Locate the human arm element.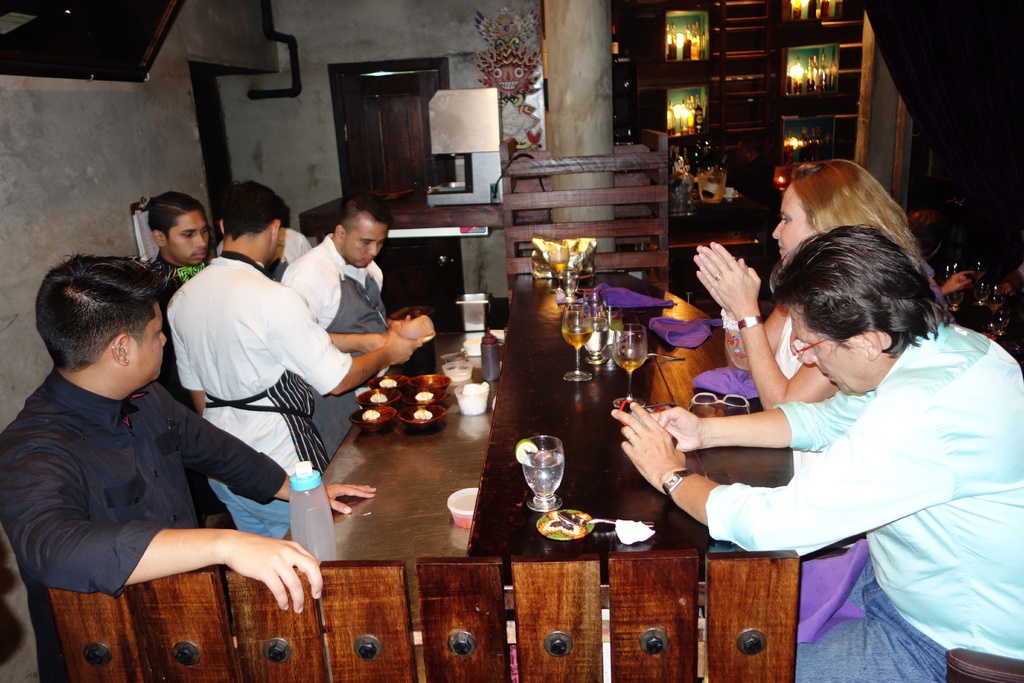
Element bbox: (173,388,382,516).
